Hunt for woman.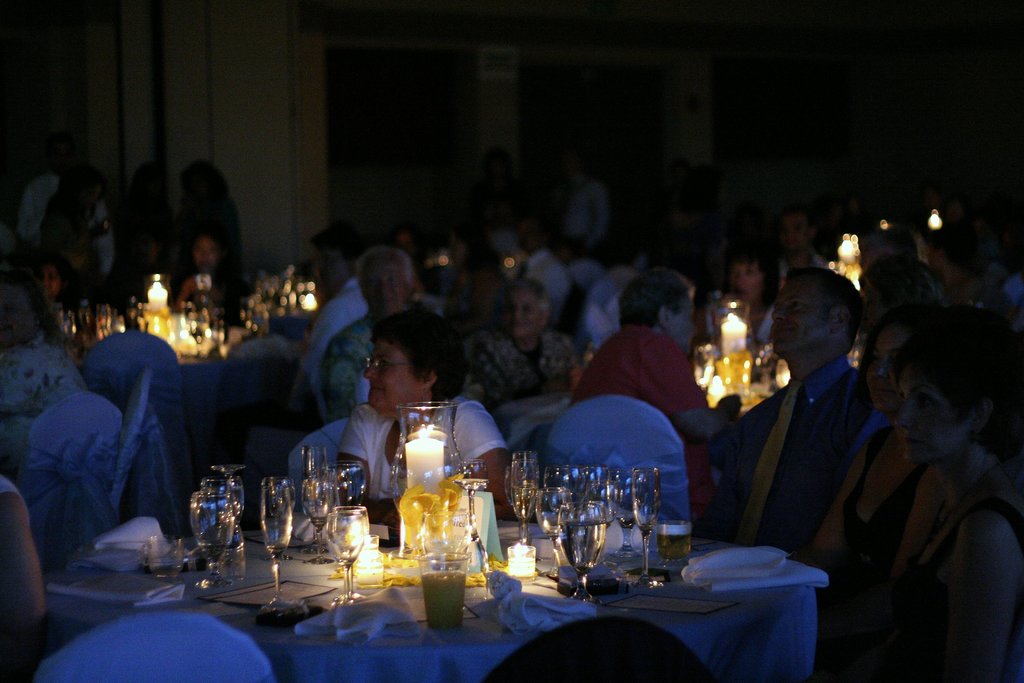
Hunted down at select_region(339, 304, 521, 520).
